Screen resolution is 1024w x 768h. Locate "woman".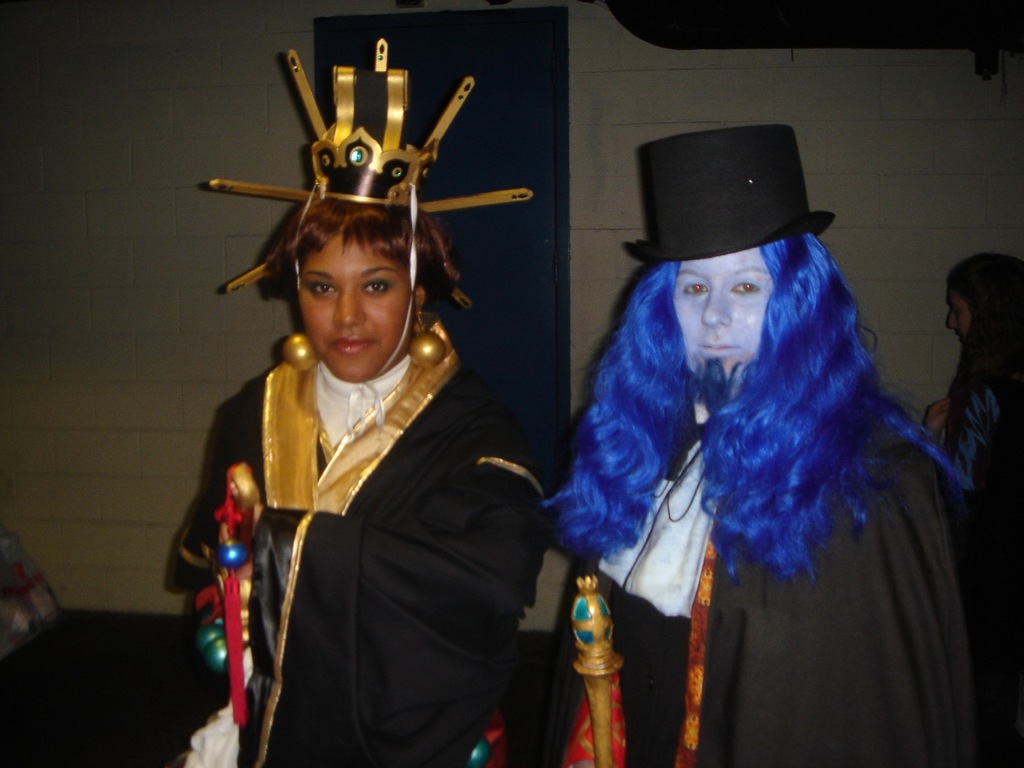
detection(915, 246, 1021, 766).
